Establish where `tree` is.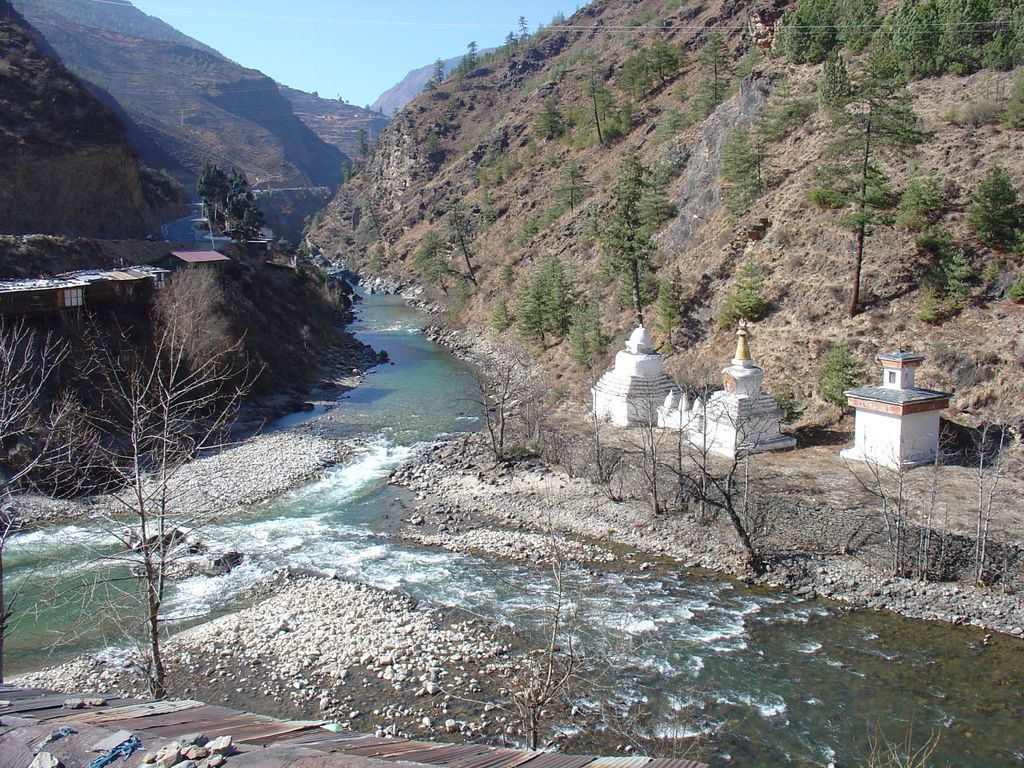
Established at locate(713, 242, 778, 322).
